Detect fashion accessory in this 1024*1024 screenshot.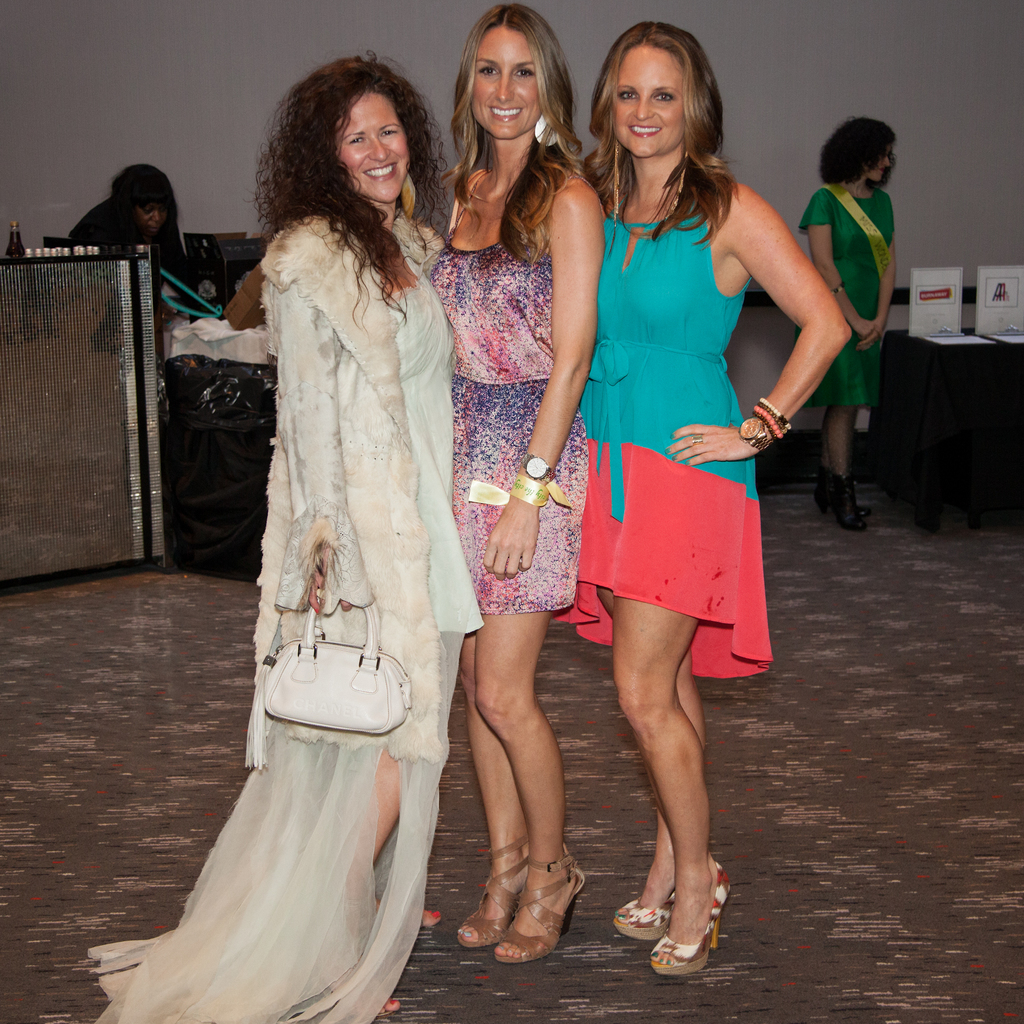
Detection: [445,832,531,949].
